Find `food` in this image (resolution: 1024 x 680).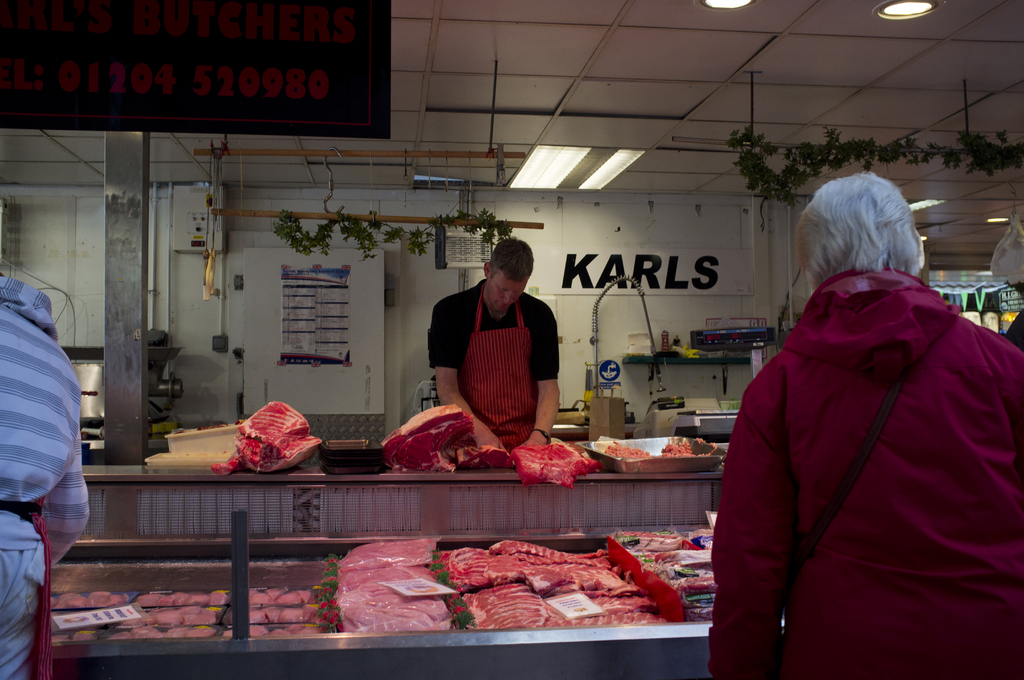
213 398 318 478.
